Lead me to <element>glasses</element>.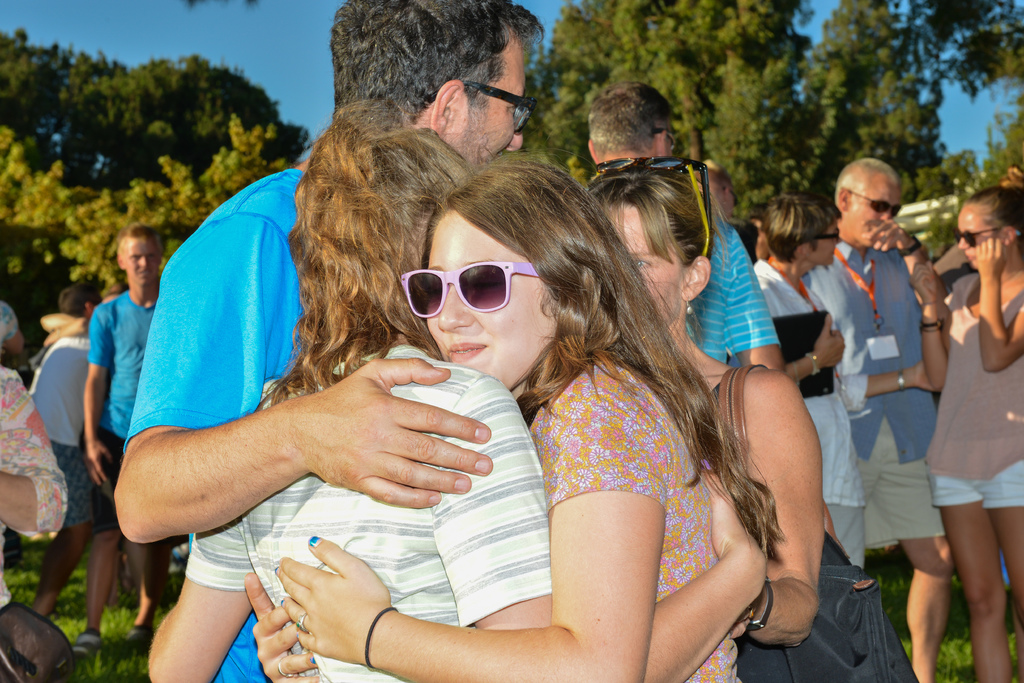
Lead to bbox=[465, 75, 541, 136].
